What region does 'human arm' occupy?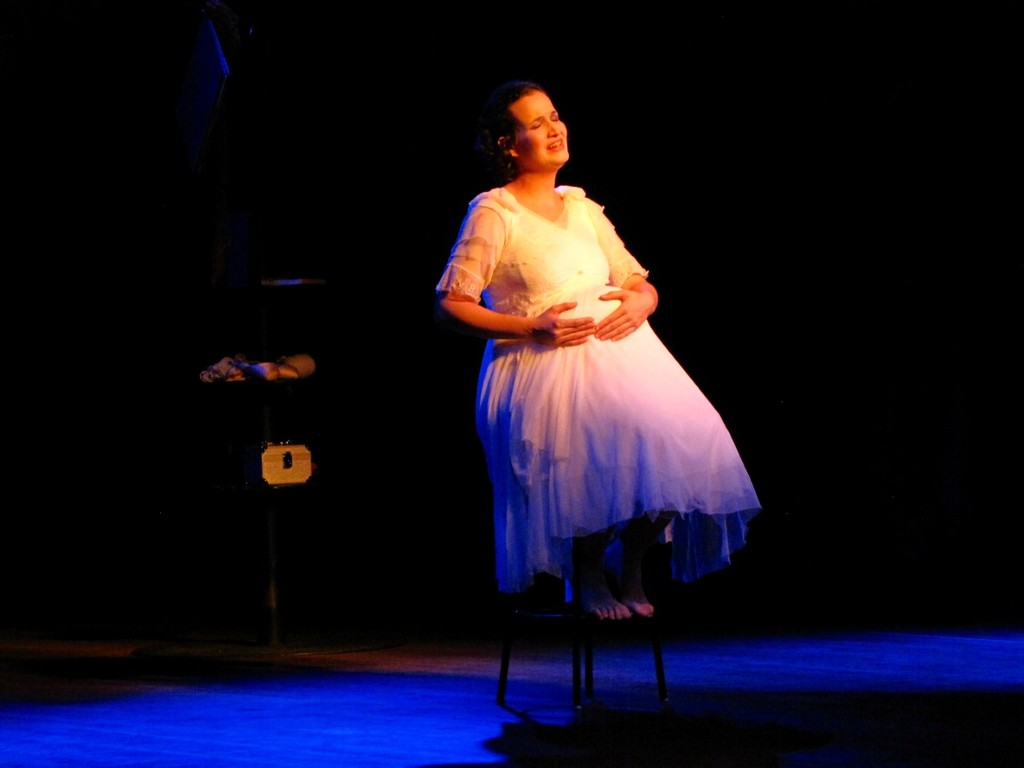
bbox=(579, 186, 658, 342).
